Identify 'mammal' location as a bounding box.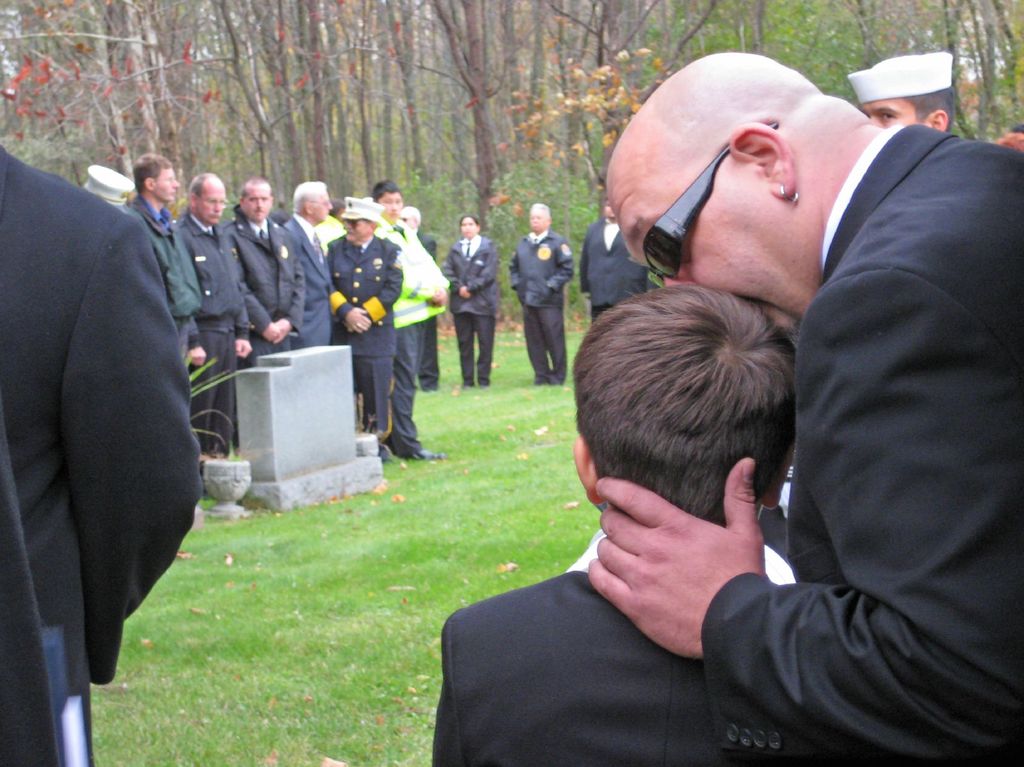
(511,201,573,385).
